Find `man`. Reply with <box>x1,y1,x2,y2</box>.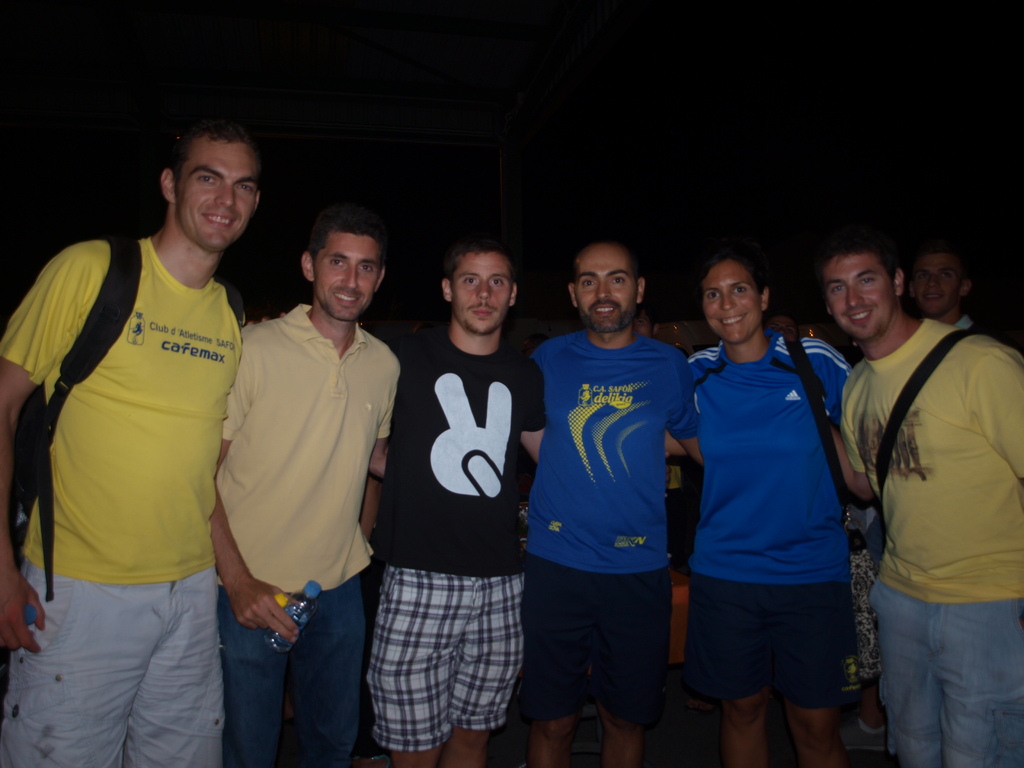
<box>208,211,404,767</box>.
